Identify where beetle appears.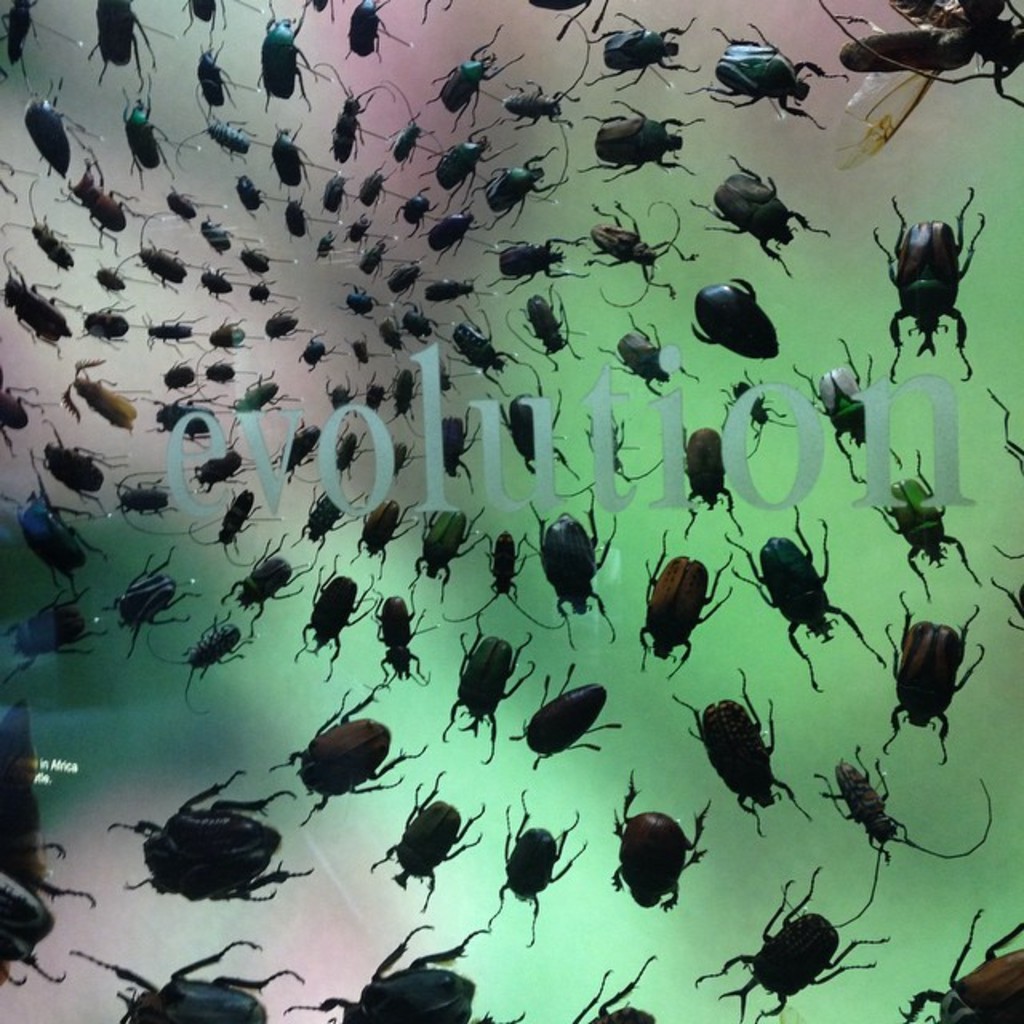
Appears at Rect(438, 610, 534, 763).
